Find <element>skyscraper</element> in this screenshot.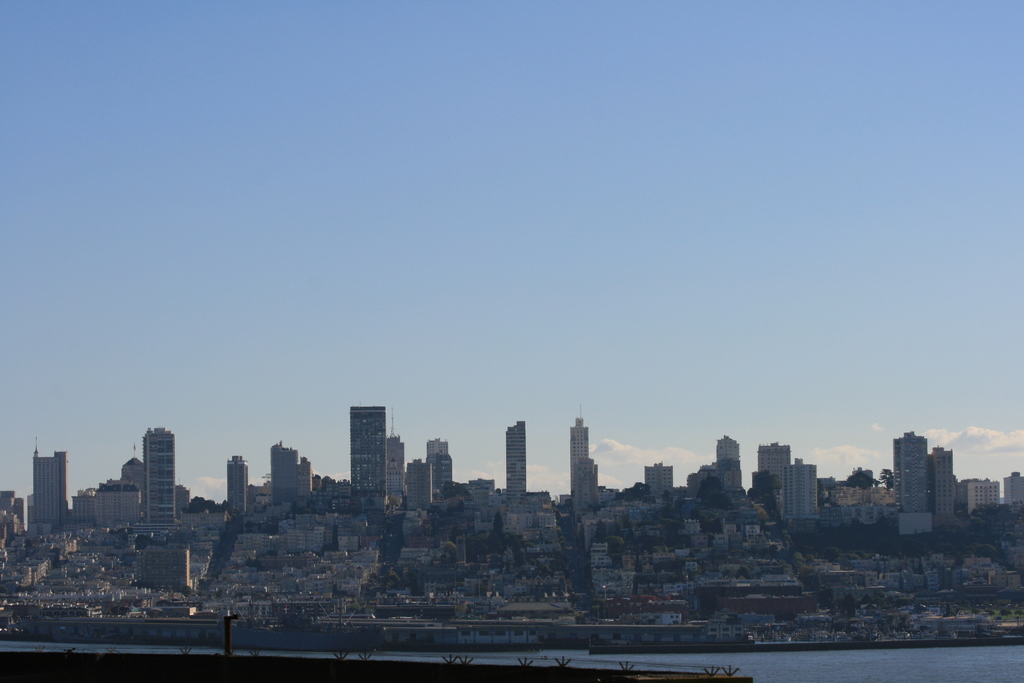
The bounding box for <element>skyscraper</element> is box(423, 432, 456, 493).
